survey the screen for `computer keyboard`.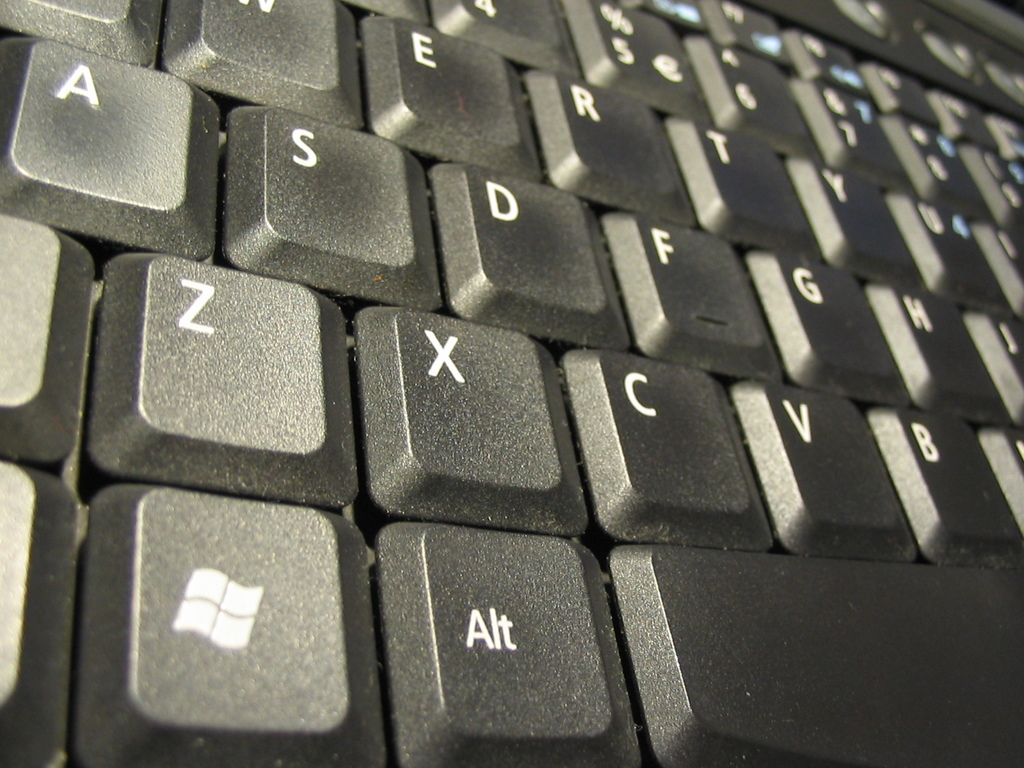
Survey found: bbox=[0, 0, 1023, 767].
